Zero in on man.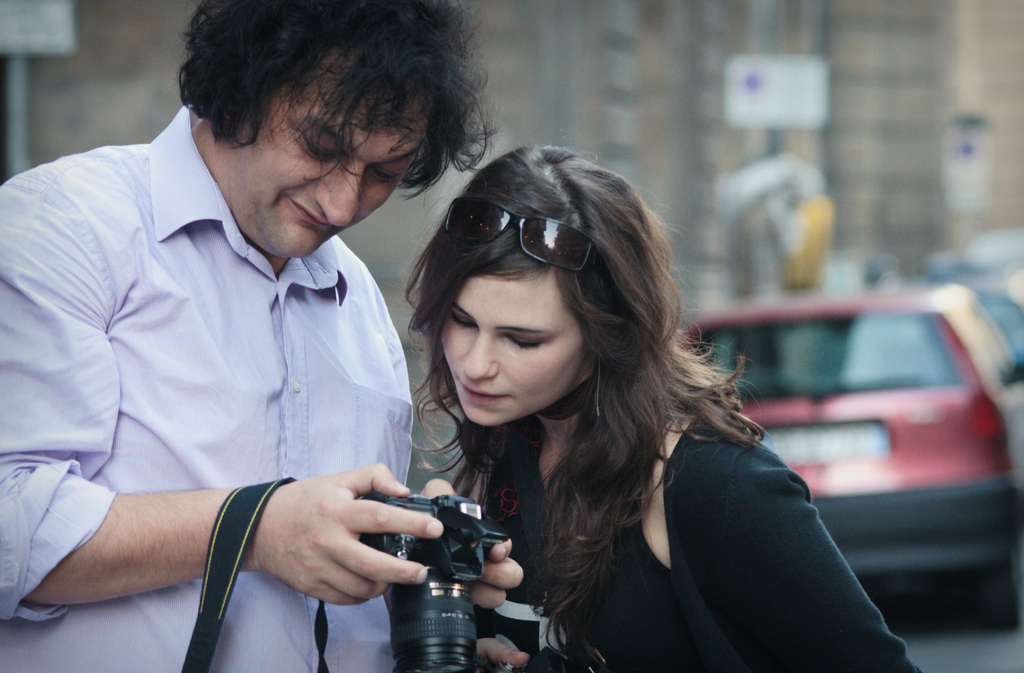
Zeroed in: Rect(23, 19, 483, 672).
